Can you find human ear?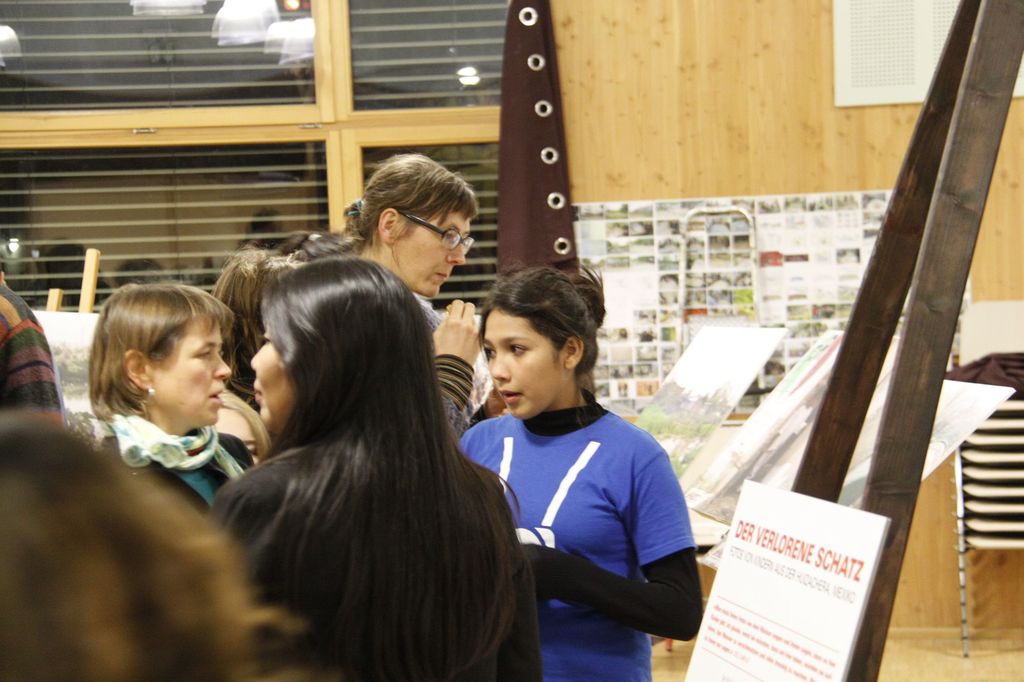
Yes, bounding box: {"left": 122, "top": 351, "right": 154, "bottom": 391}.
